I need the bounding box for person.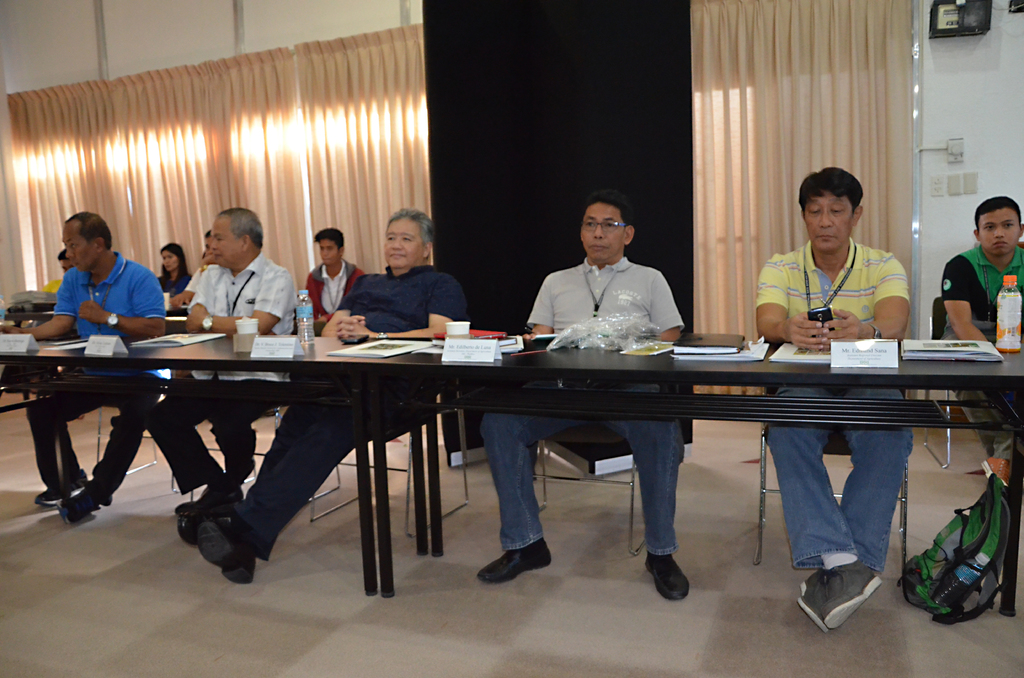
Here it is: l=149, t=239, r=193, b=297.
